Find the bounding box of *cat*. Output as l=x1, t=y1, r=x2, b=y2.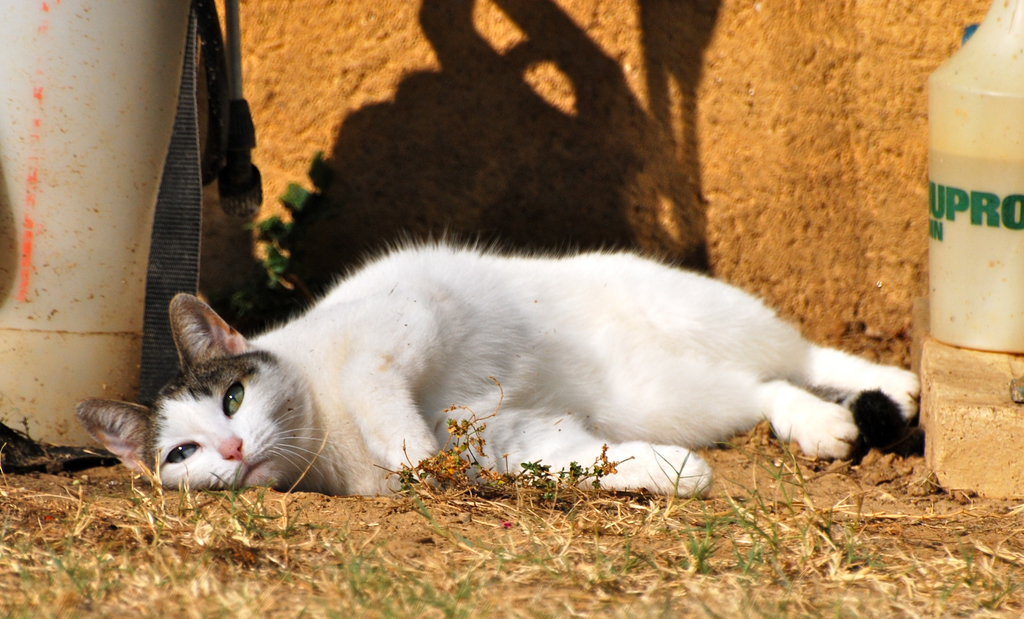
l=75, t=230, r=922, b=488.
